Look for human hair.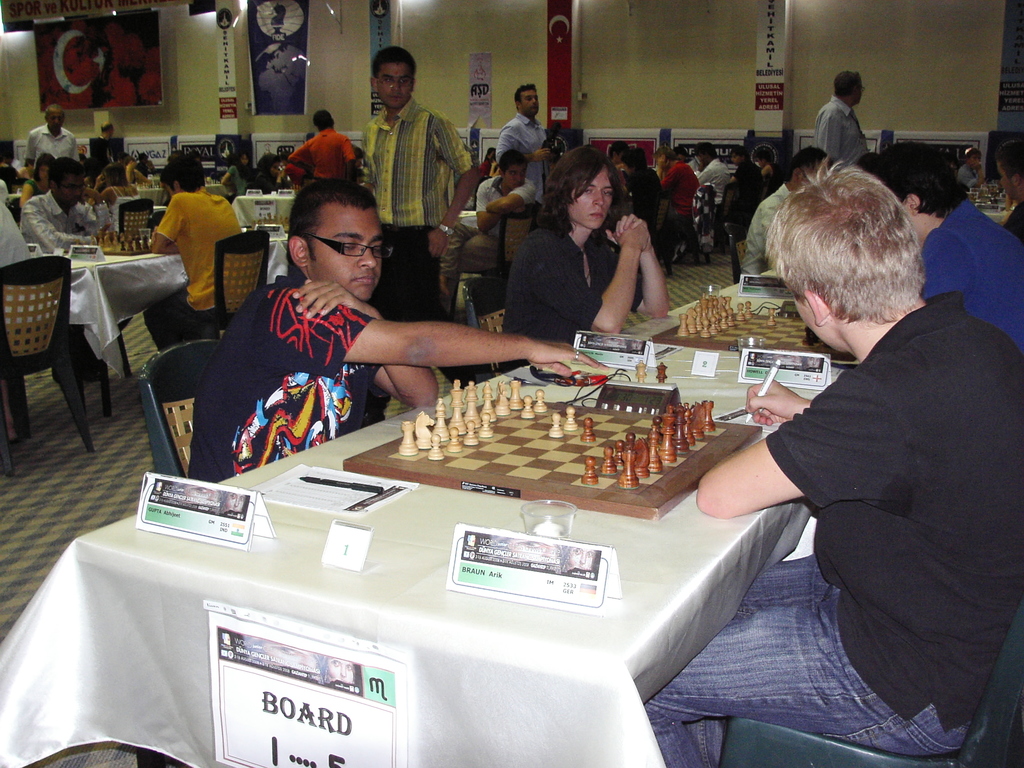
Found: region(693, 141, 718, 160).
